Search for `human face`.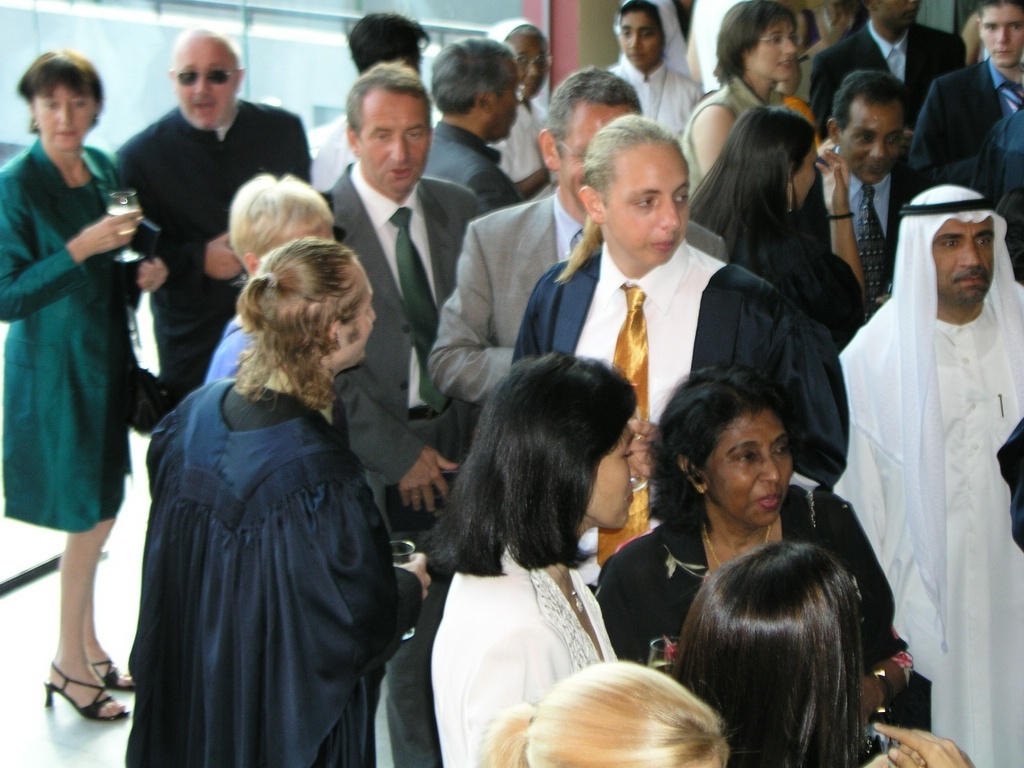
Found at [977,2,1023,70].
